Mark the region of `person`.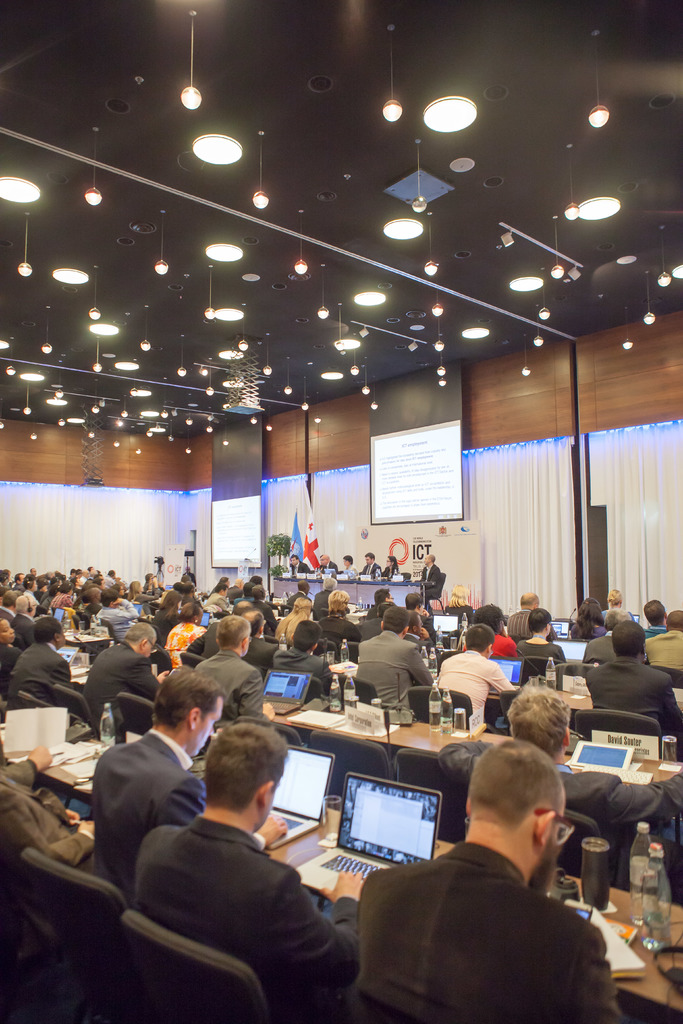
Region: bbox(10, 610, 102, 731).
